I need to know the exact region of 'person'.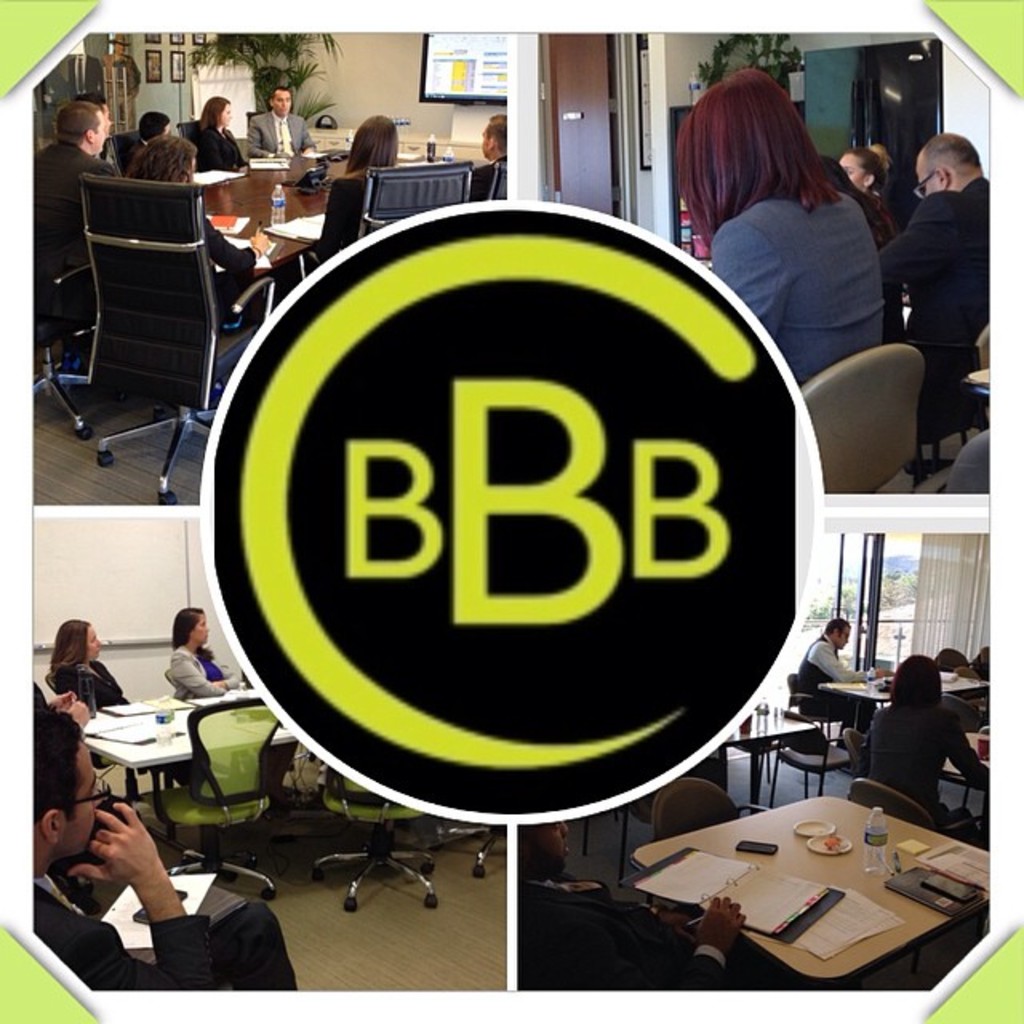
Region: {"left": 466, "top": 117, "right": 506, "bottom": 198}.
